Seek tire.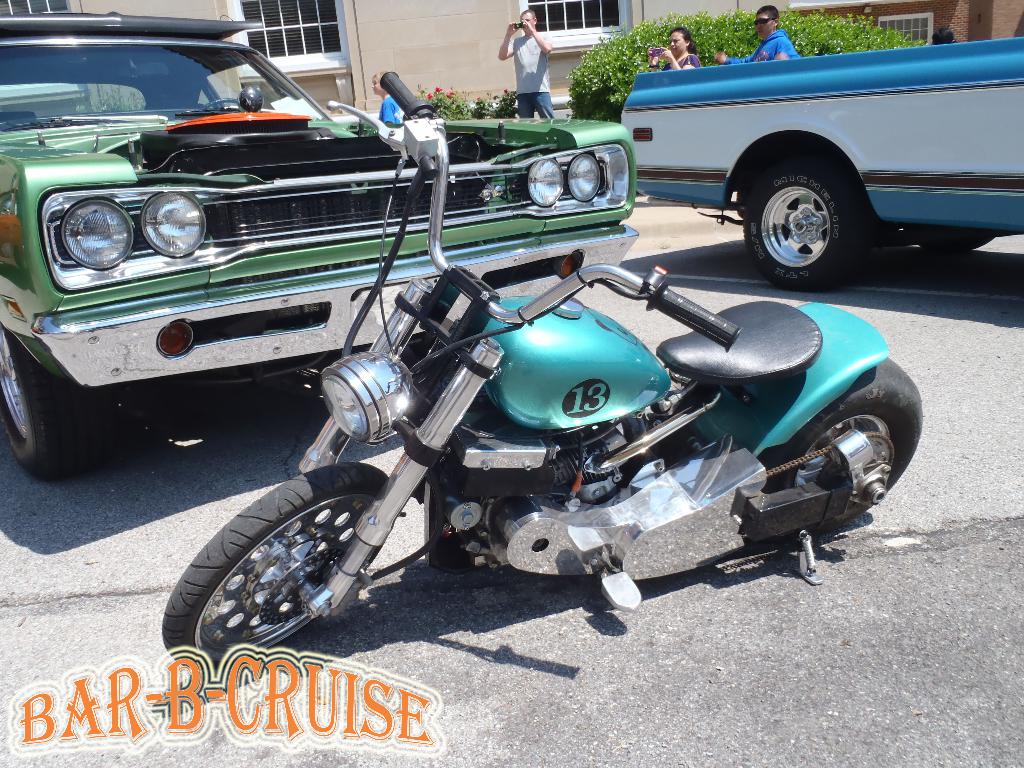
(758, 355, 925, 536).
